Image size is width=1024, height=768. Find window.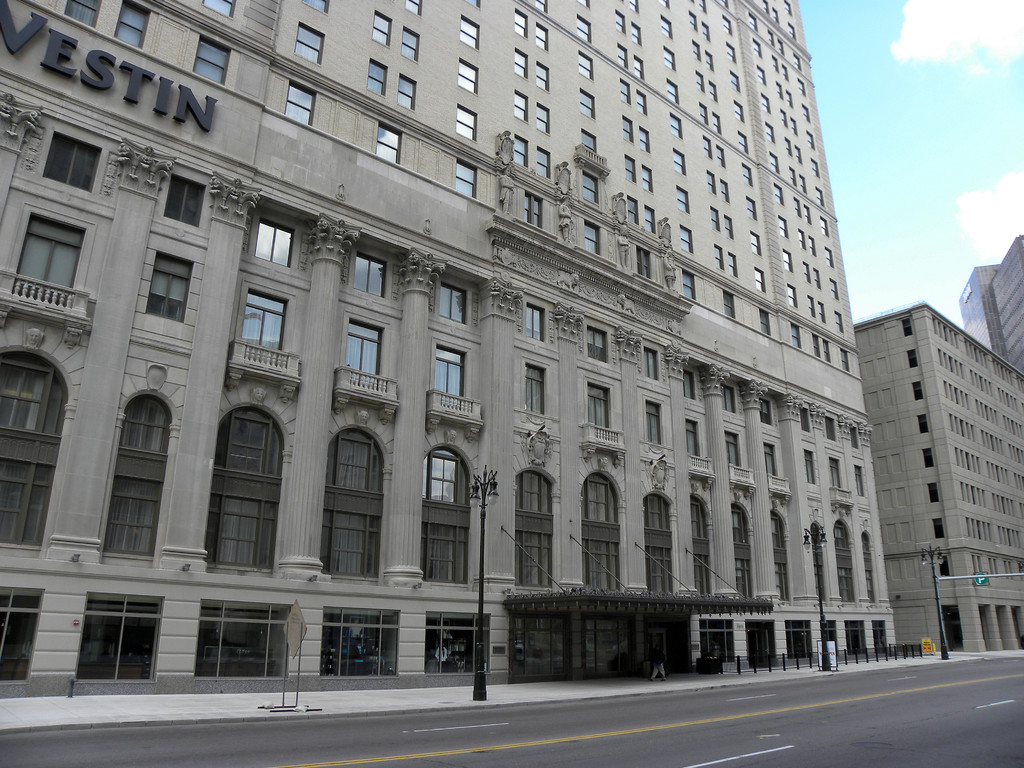
bbox=(800, 408, 812, 433).
